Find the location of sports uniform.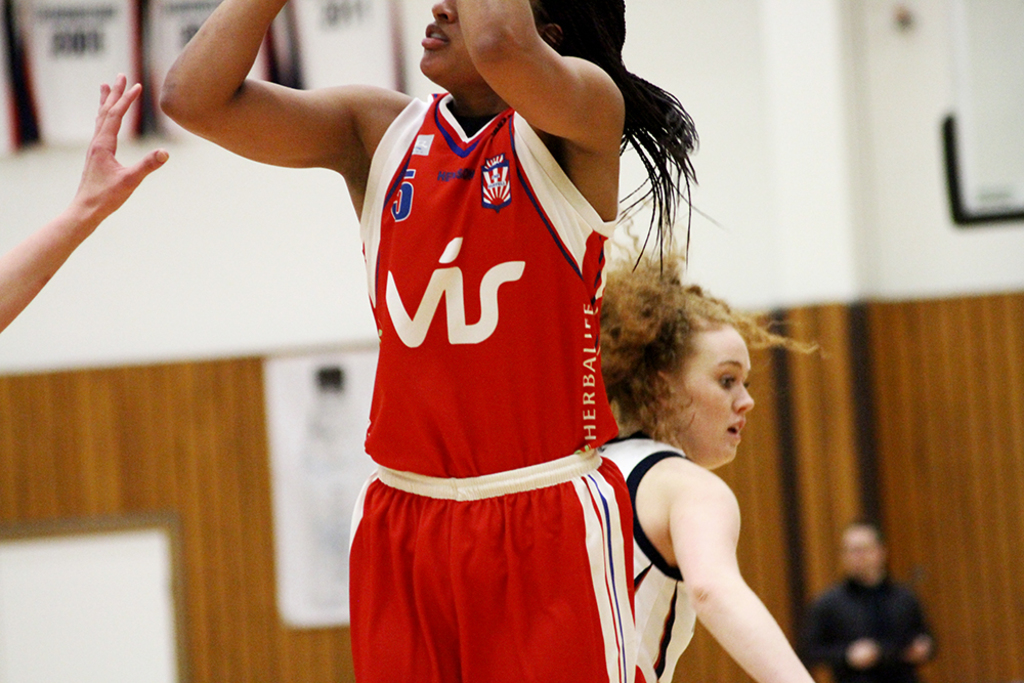
Location: rect(297, 0, 653, 676).
